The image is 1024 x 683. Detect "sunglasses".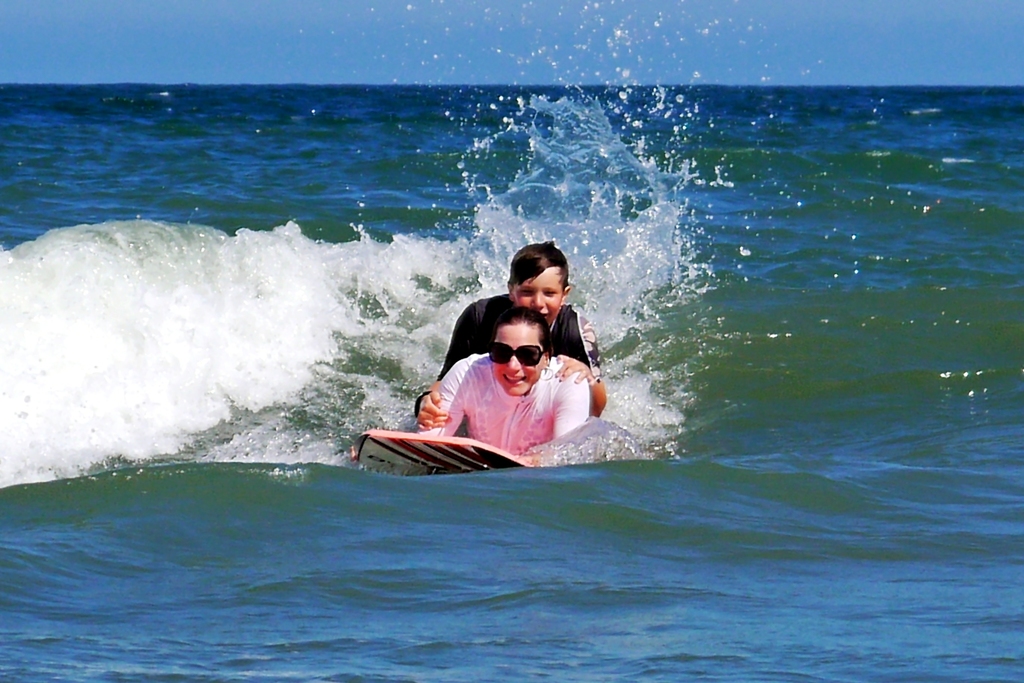
Detection: {"x1": 488, "y1": 341, "x2": 550, "y2": 369}.
